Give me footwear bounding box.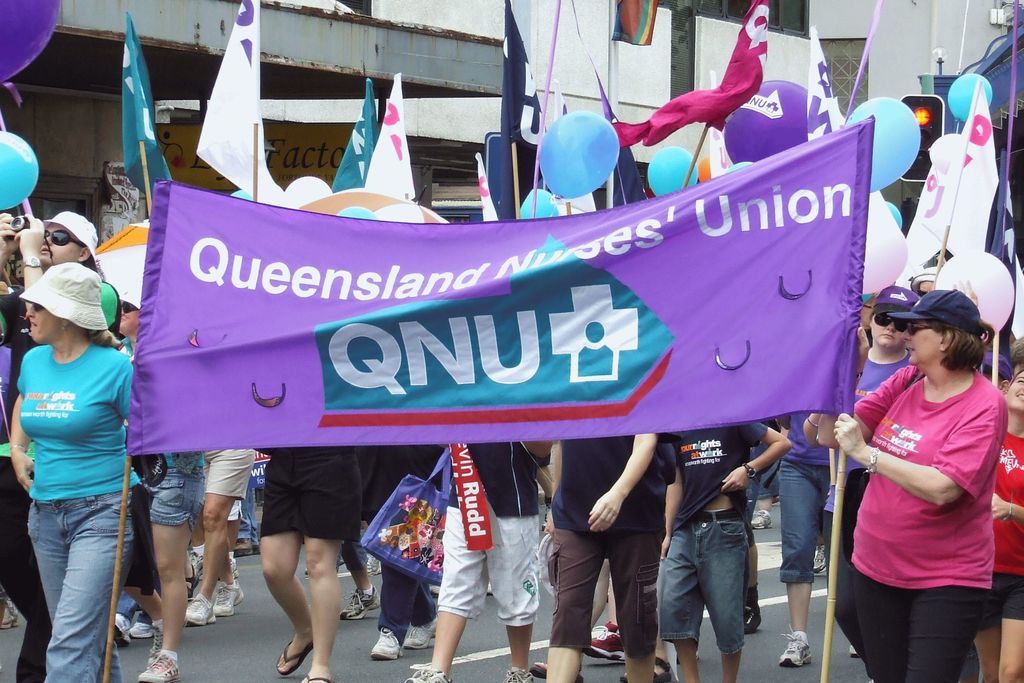
region(403, 619, 436, 649).
